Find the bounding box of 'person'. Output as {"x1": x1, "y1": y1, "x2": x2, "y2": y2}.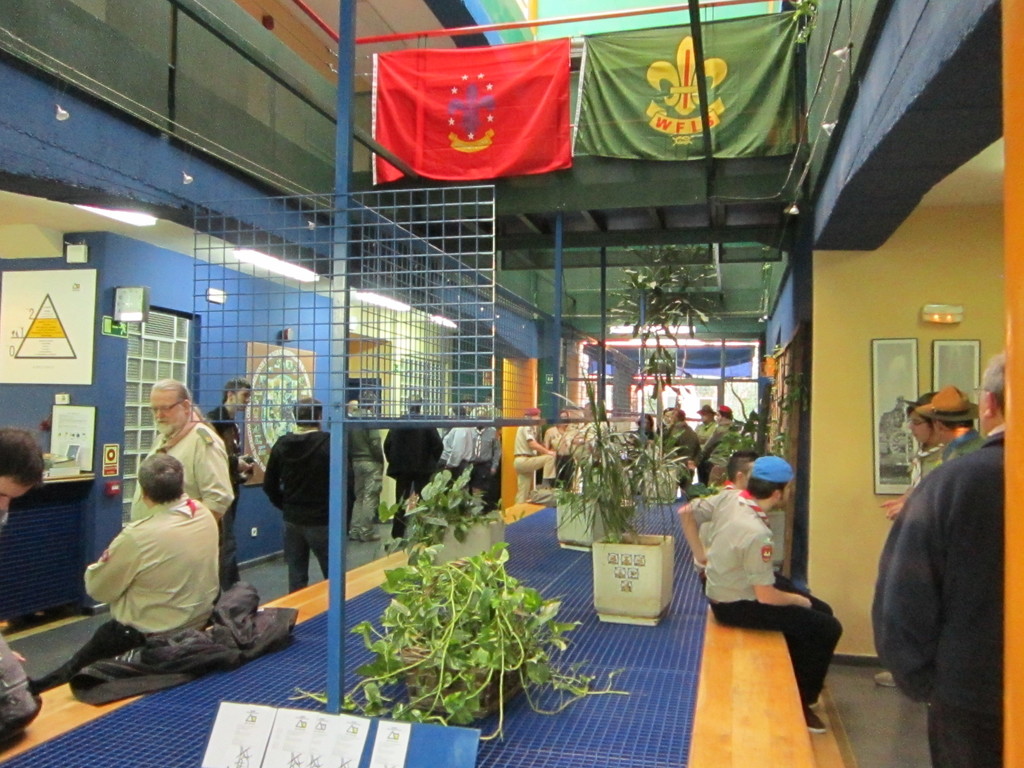
{"x1": 881, "y1": 381, "x2": 952, "y2": 527}.
